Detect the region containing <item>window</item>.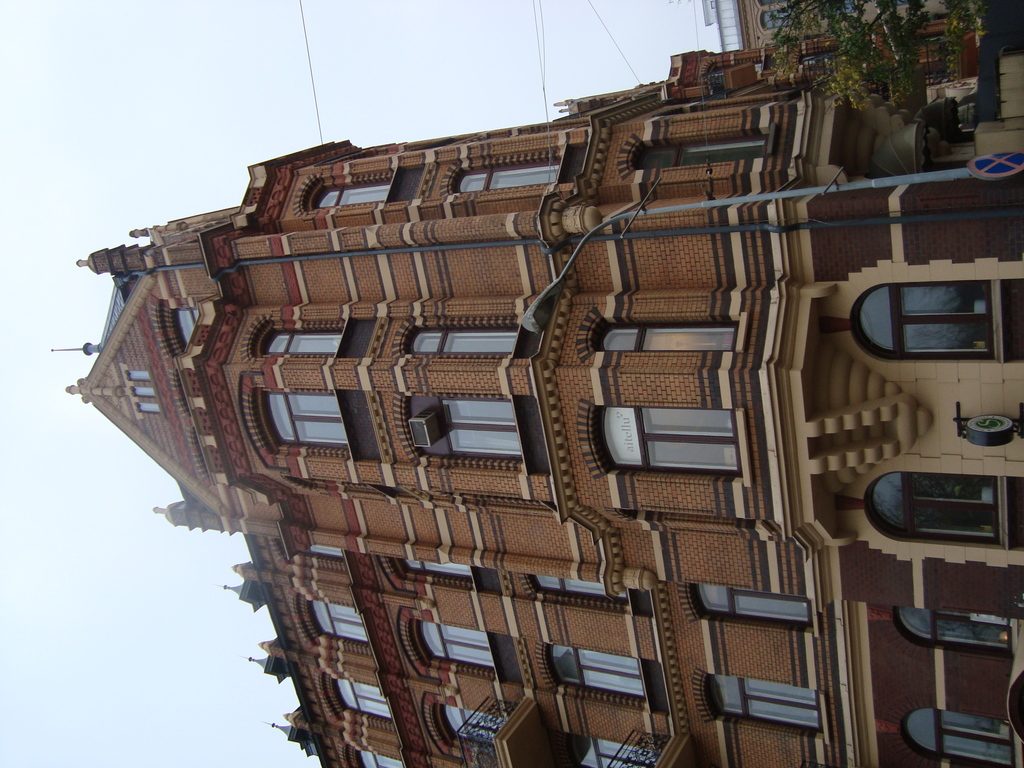
x1=673, y1=581, x2=822, y2=634.
